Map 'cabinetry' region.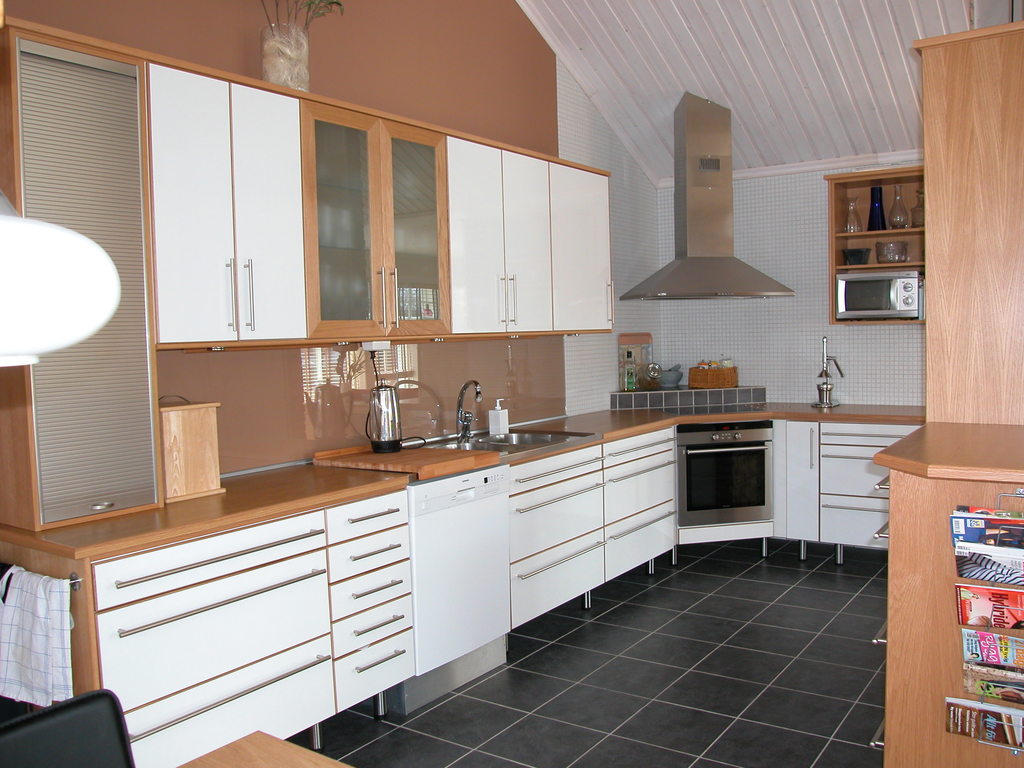
Mapped to <region>445, 132, 616, 333</region>.
